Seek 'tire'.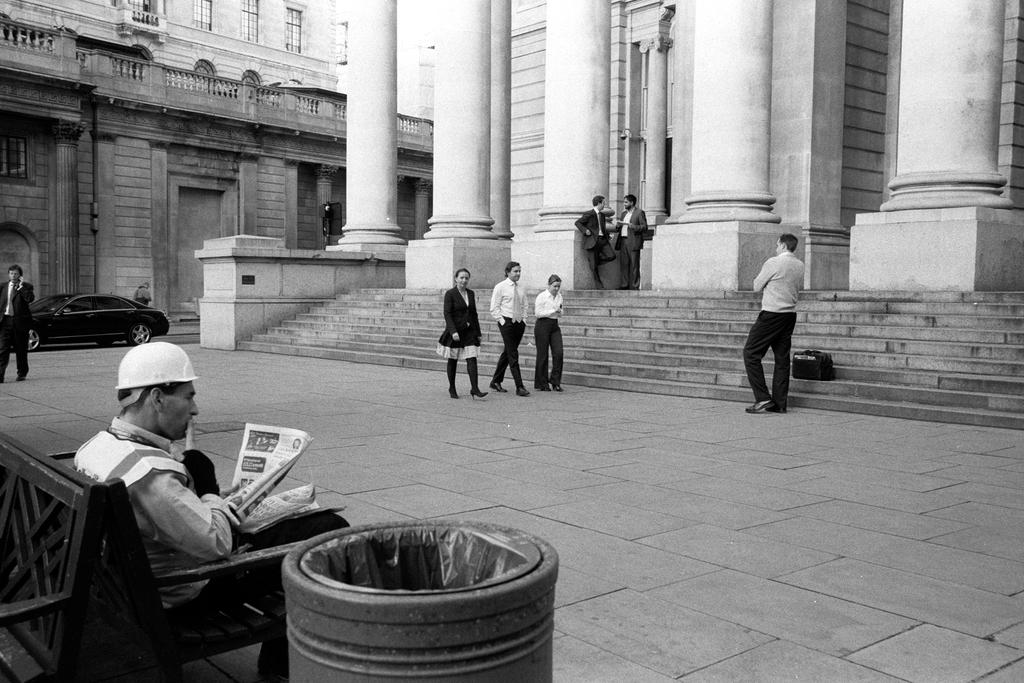
<region>124, 318, 153, 352</region>.
